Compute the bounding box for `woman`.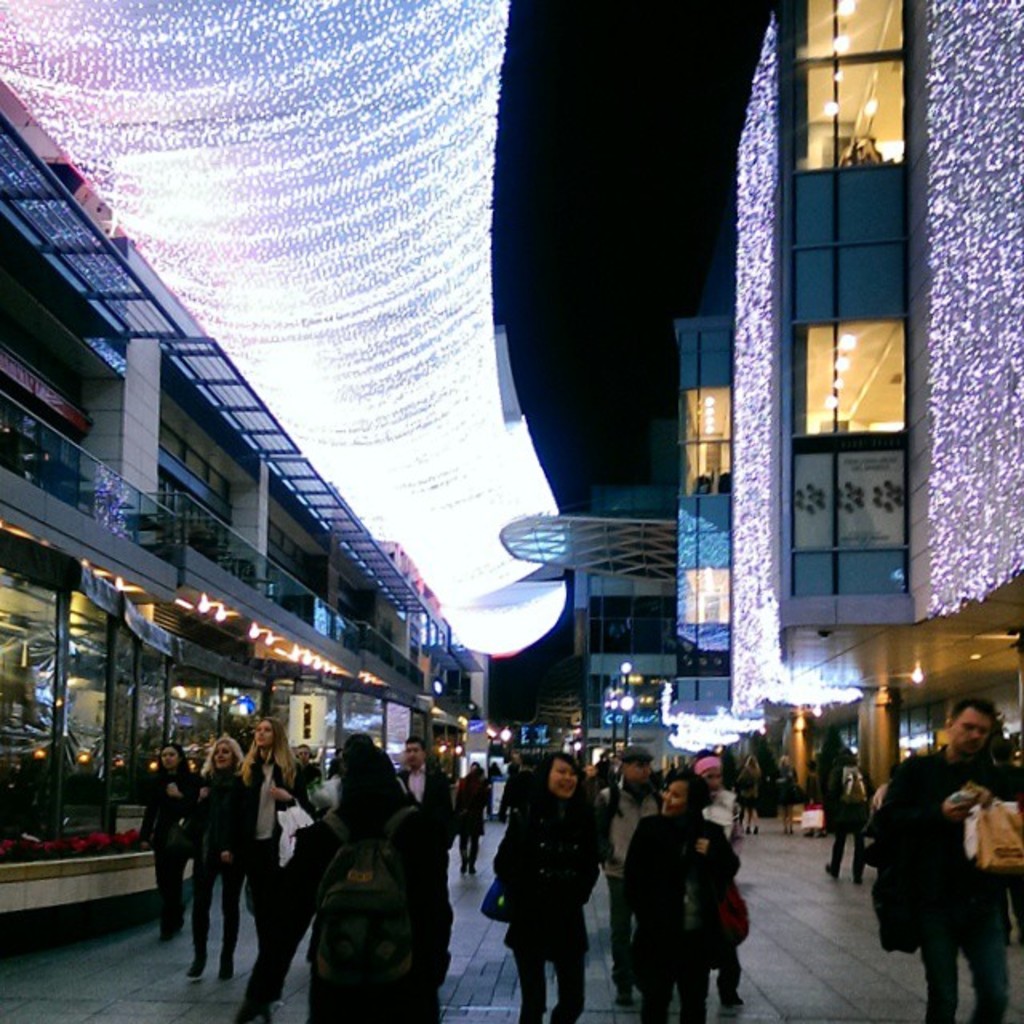
Rect(691, 749, 747, 1010).
